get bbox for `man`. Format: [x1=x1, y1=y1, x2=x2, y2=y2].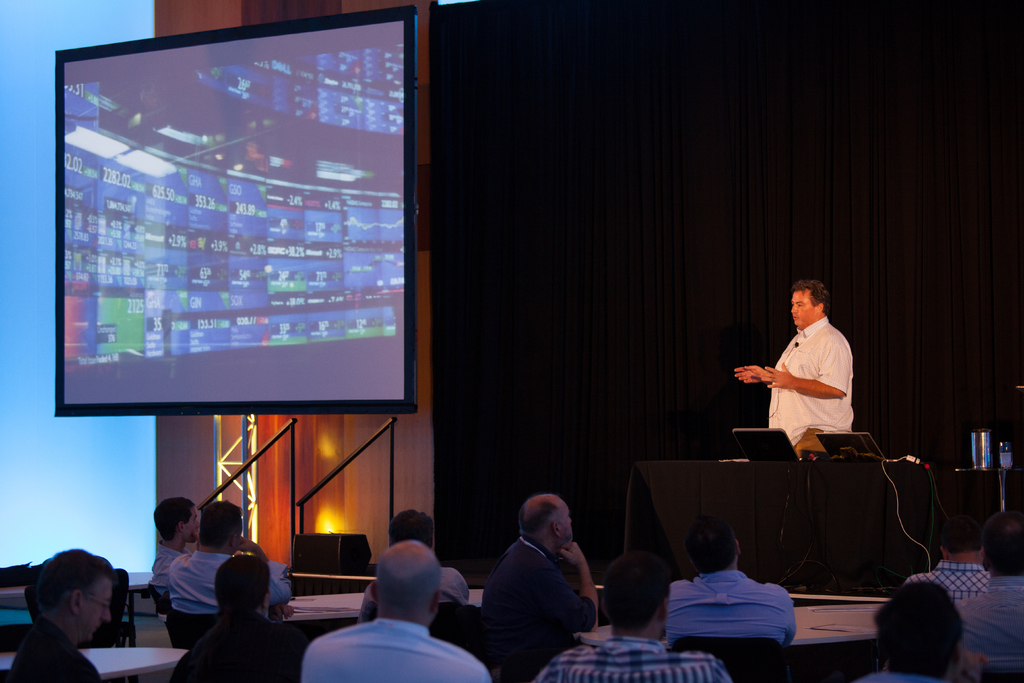
[x1=959, y1=513, x2=1023, y2=682].
